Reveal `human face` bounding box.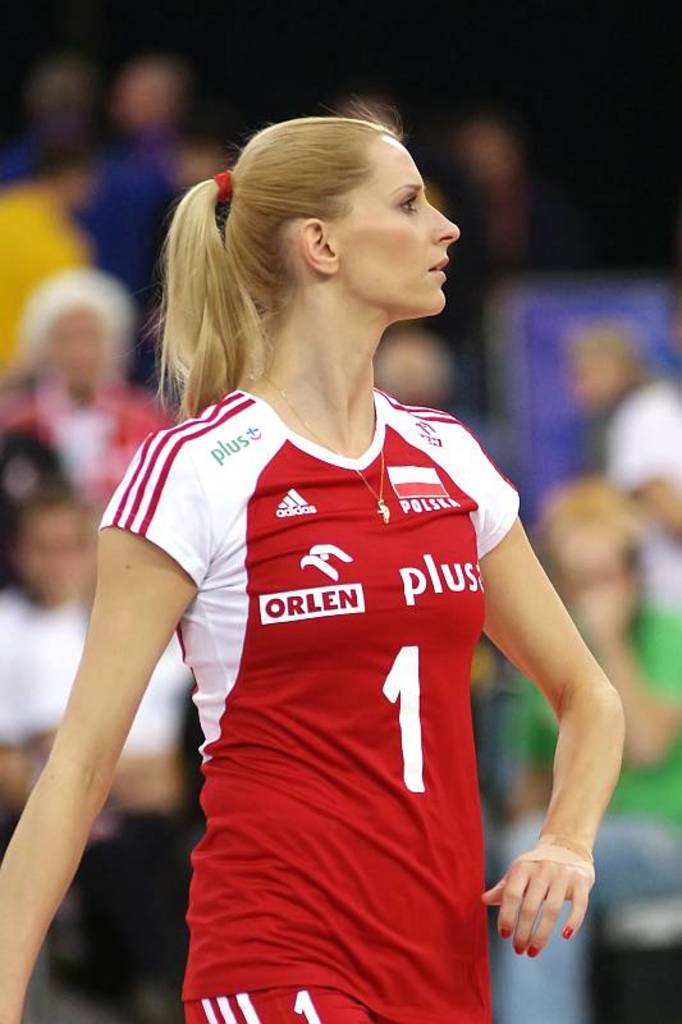
Revealed: bbox=[334, 133, 459, 320].
